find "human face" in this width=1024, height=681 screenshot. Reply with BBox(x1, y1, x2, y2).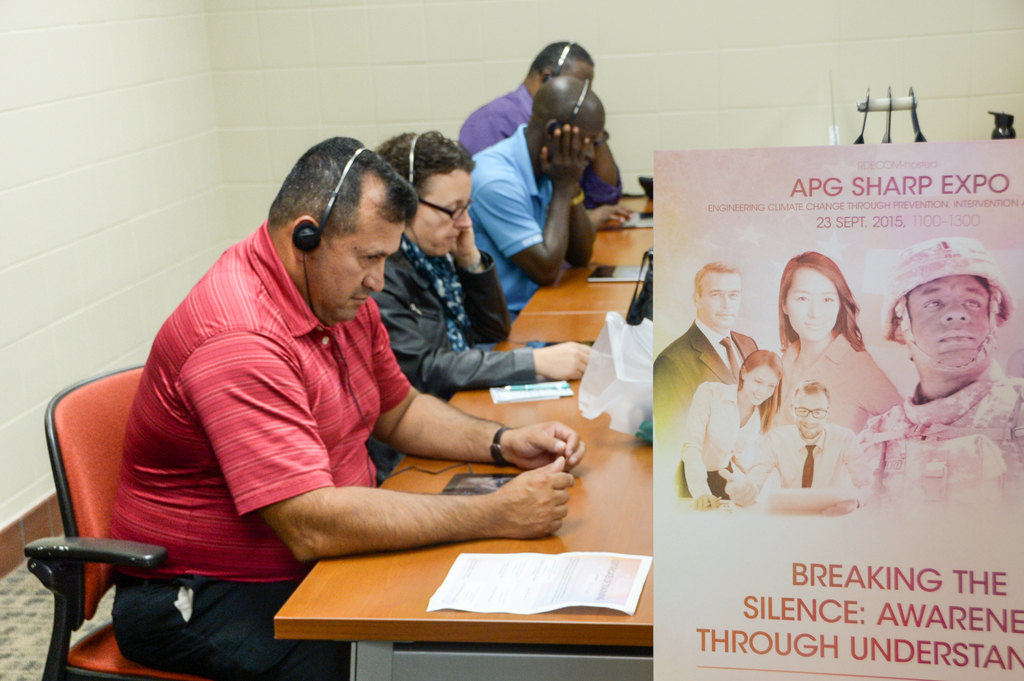
BBox(325, 215, 409, 324).
